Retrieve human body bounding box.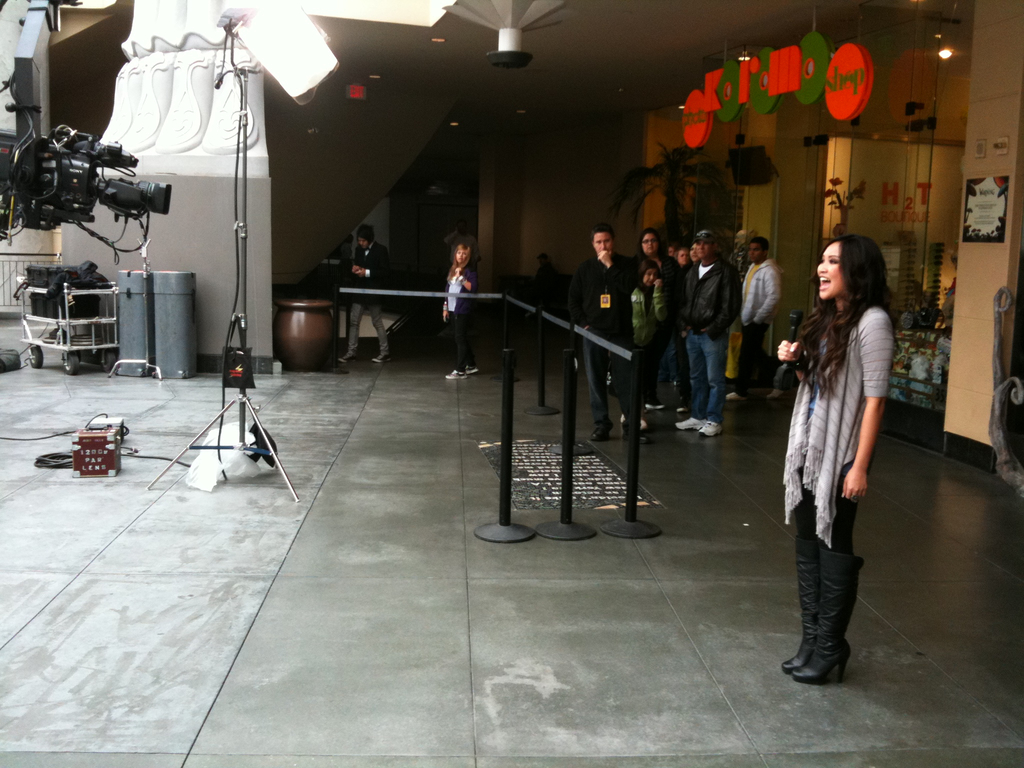
Bounding box: [x1=529, y1=252, x2=563, y2=324].
